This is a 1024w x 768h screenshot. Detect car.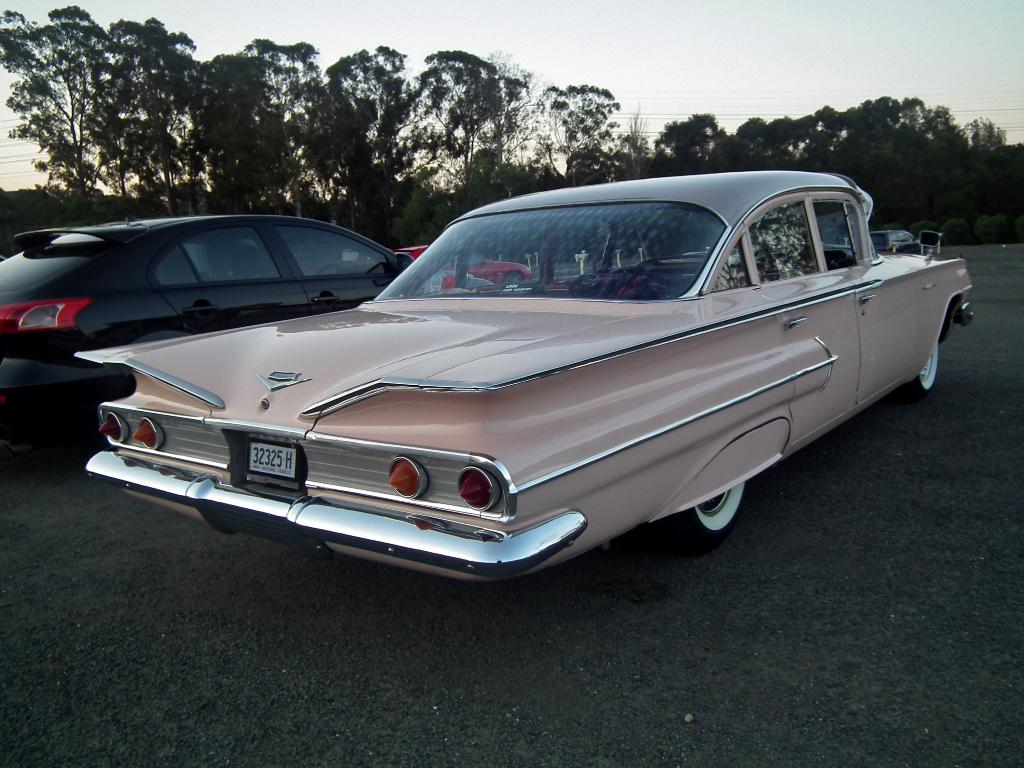
box(368, 244, 532, 284).
